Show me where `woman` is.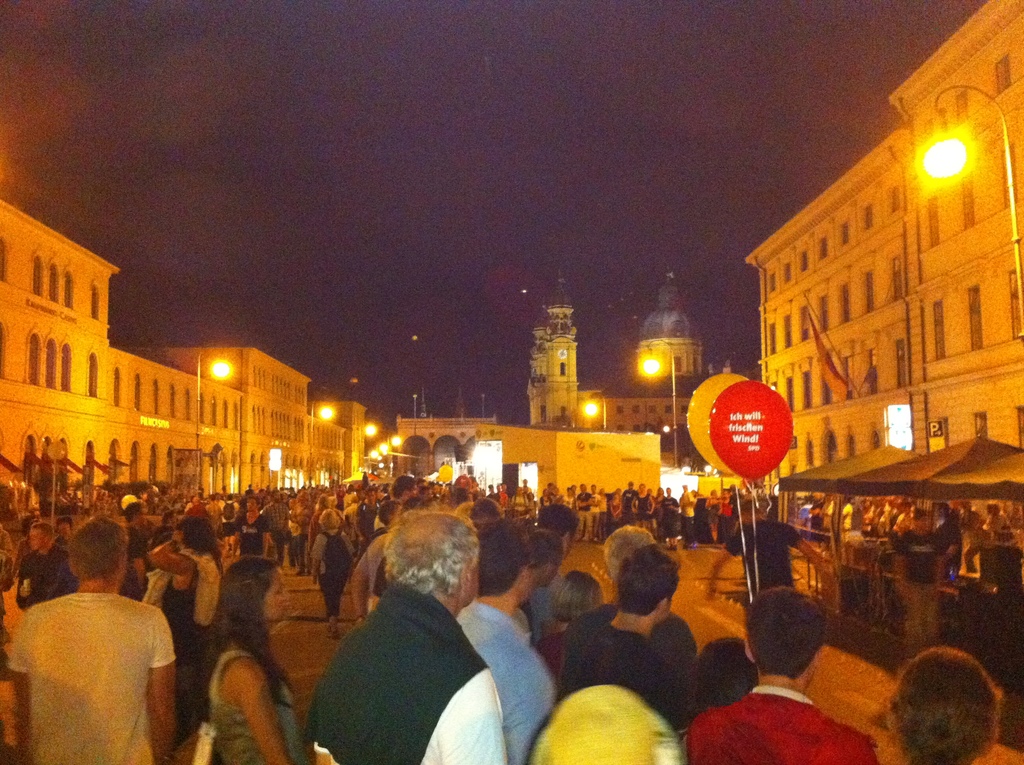
`woman` is at BBox(308, 508, 360, 643).
